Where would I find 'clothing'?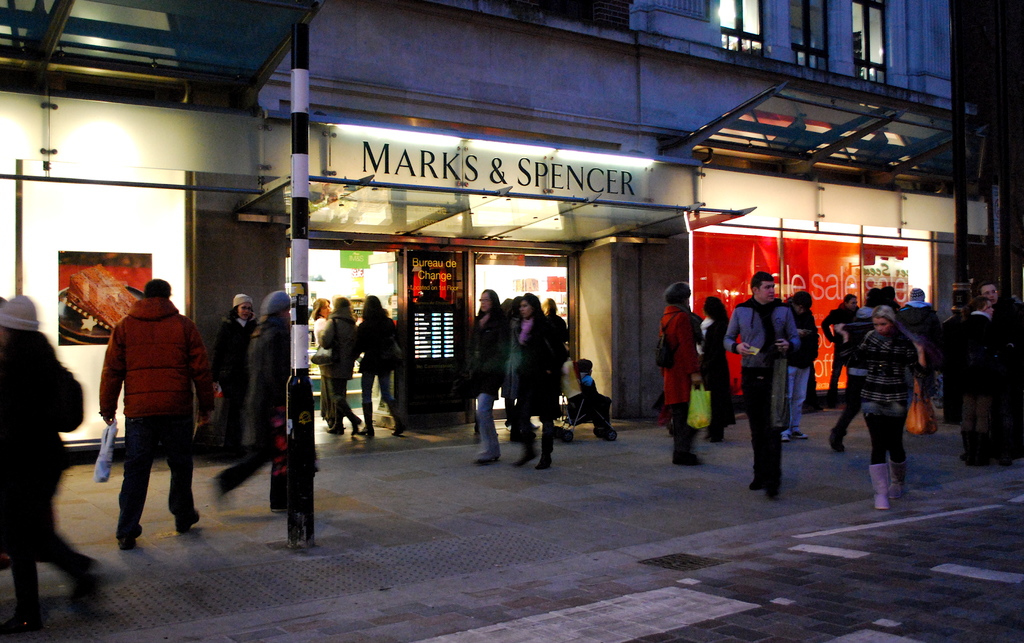
At Rect(653, 294, 721, 459).
